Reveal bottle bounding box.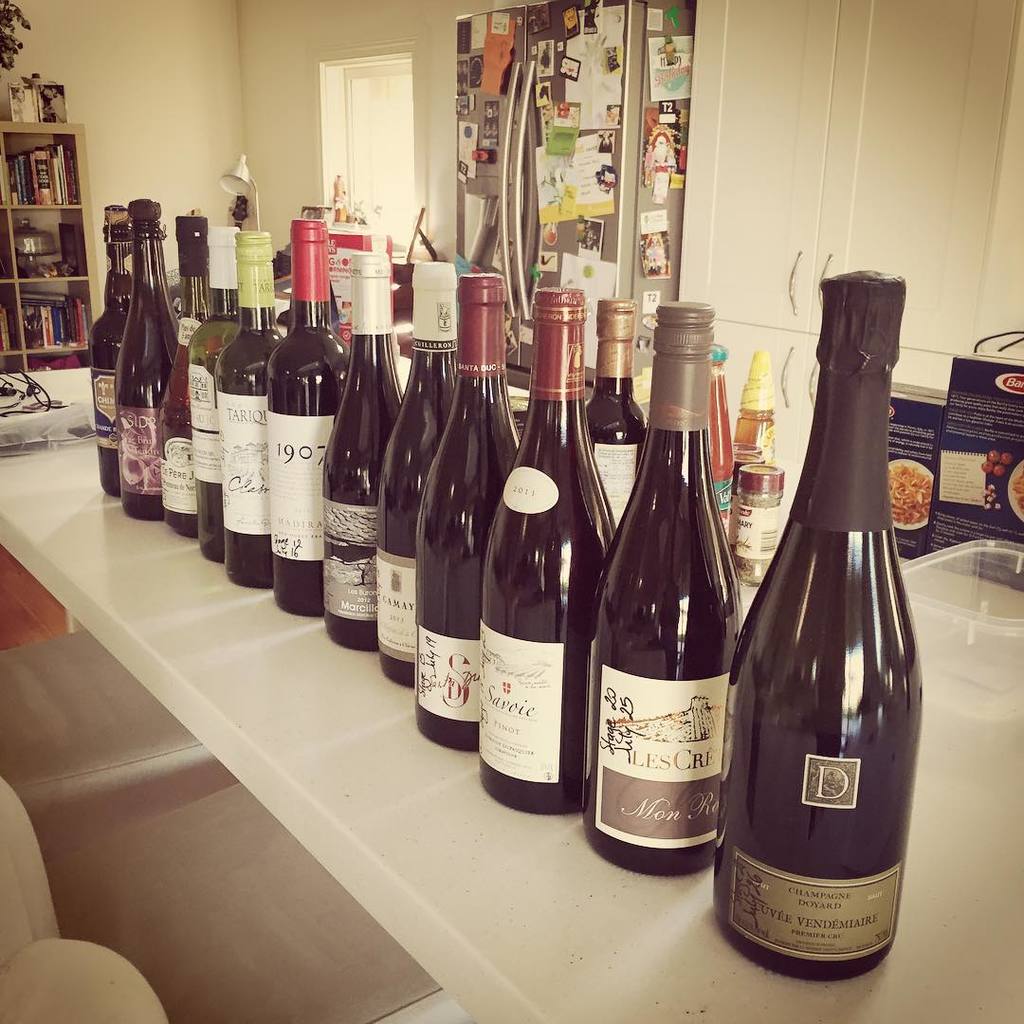
Revealed: 412:267:522:749.
